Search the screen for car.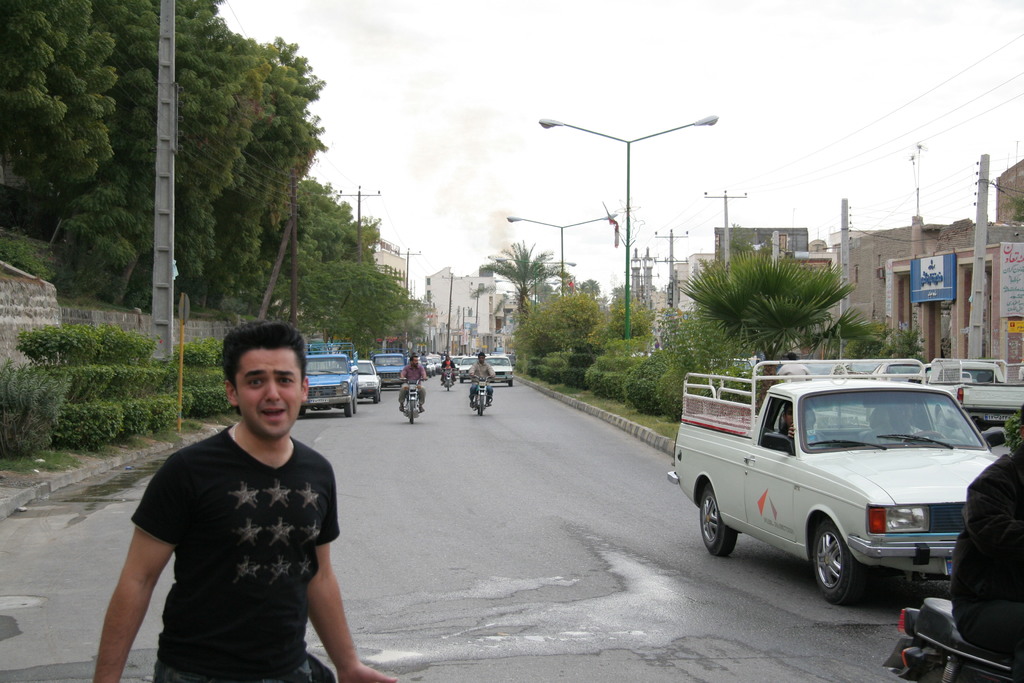
Found at x1=349, y1=358, x2=383, y2=400.
